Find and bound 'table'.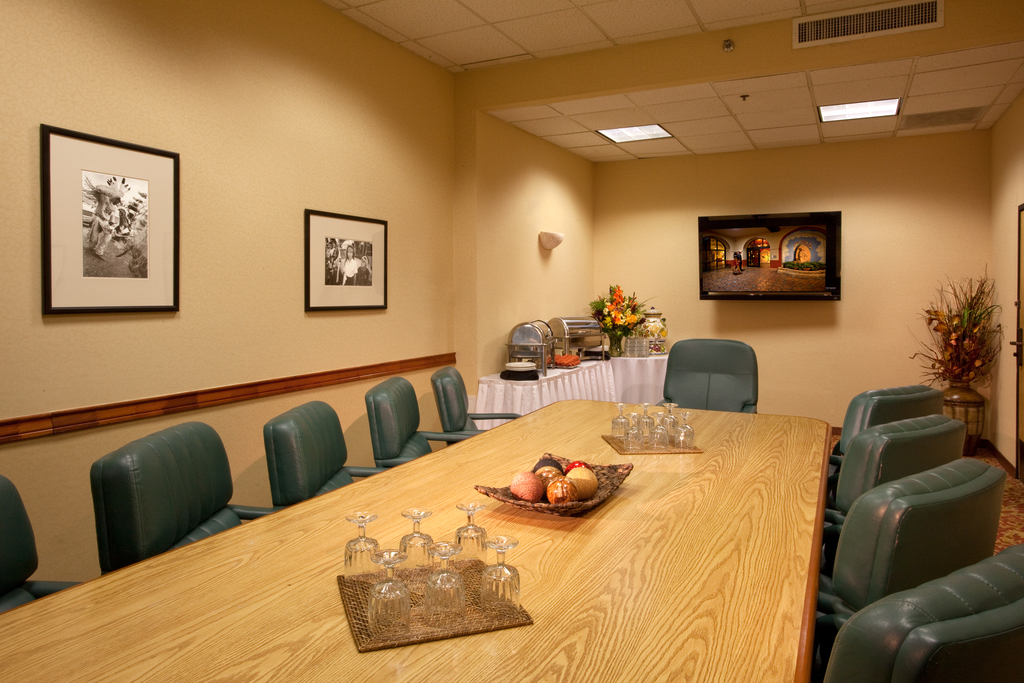
Bound: 0:399:832:682.
